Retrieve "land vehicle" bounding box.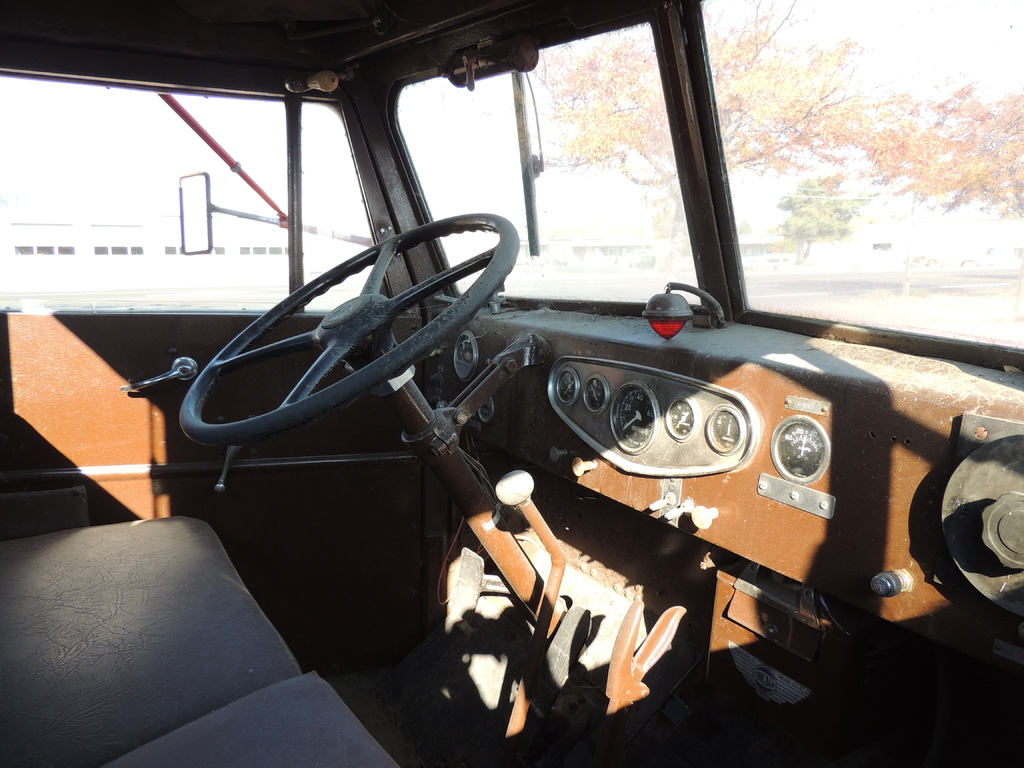
Bounding box: <box>0,0,1023,767</box>.
